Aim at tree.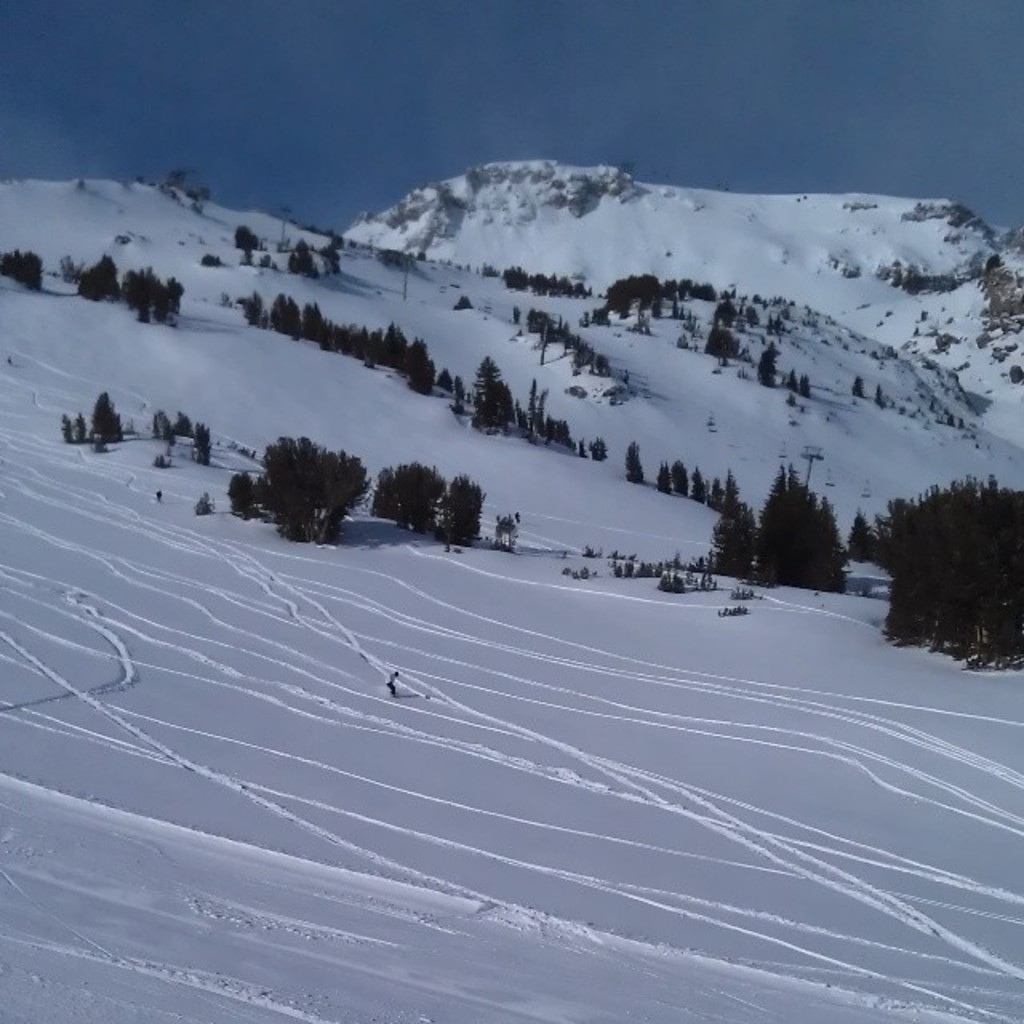
Aimed at left=155, top=282, right=181, bottom=322.
